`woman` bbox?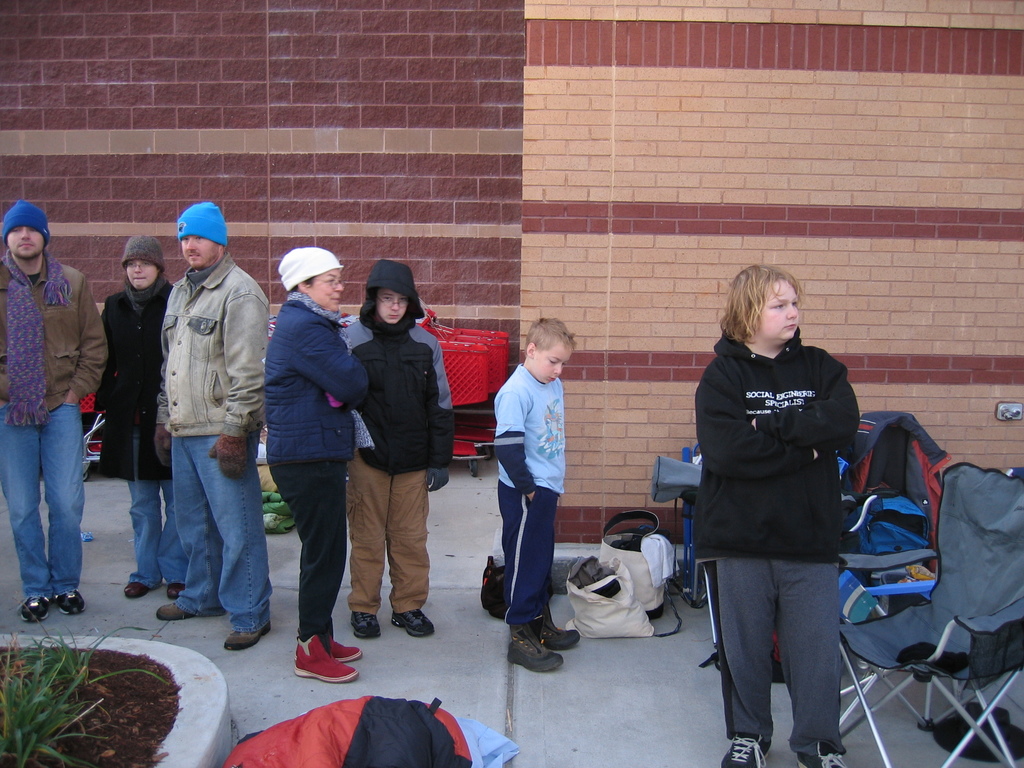
<region>267, 244, 372, 685</region>
